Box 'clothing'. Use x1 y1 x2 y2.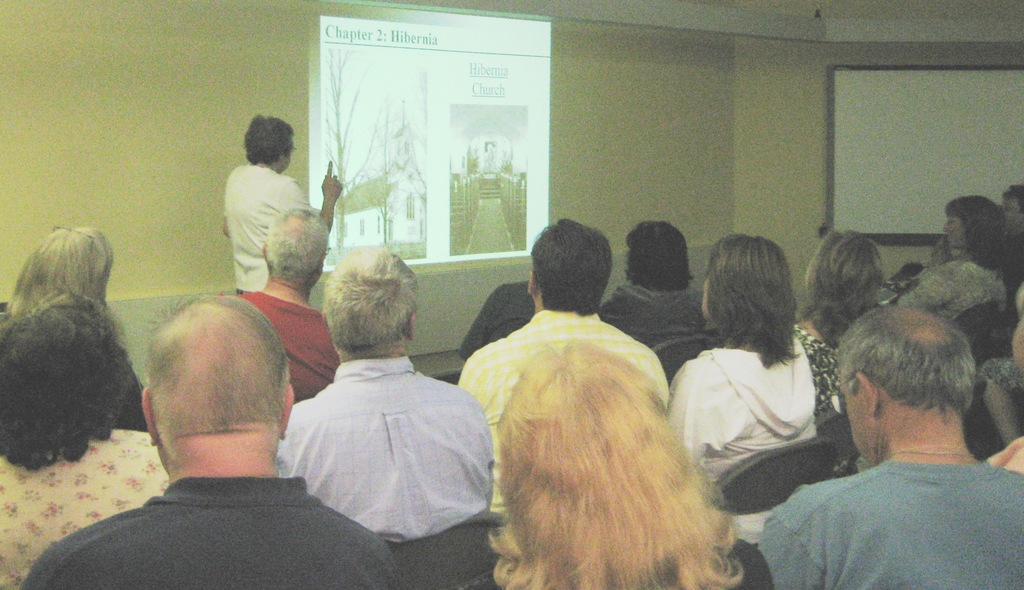
224 163 316 300.
